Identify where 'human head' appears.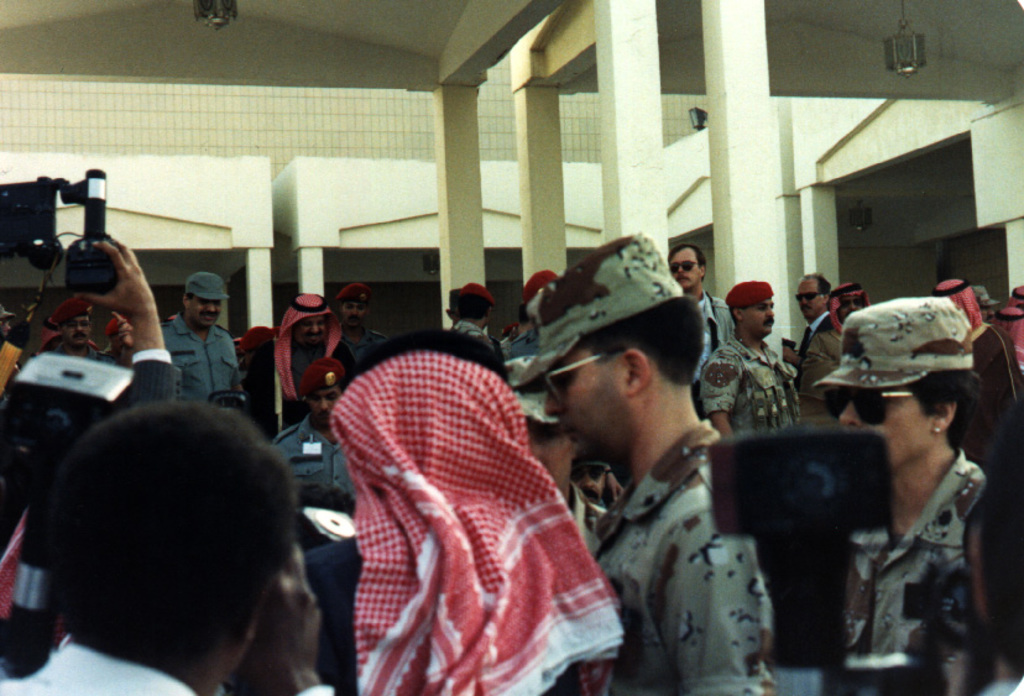
Appears at left=834, top=282, right=864, bottom=321.
